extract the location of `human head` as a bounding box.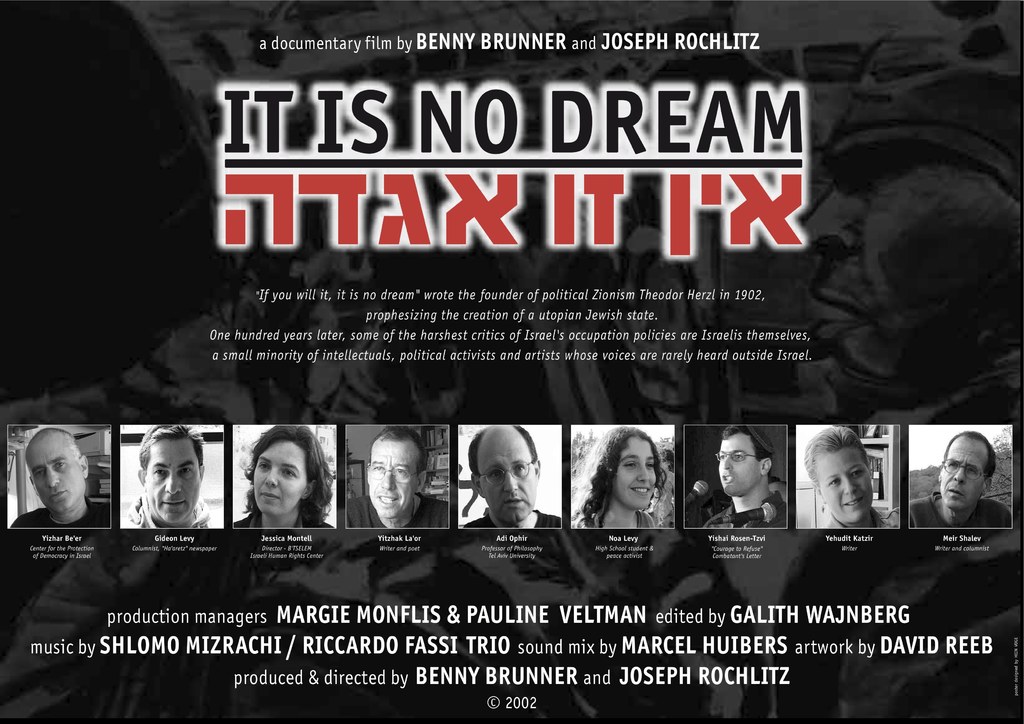
<region>714, 426, 776, 498</region>.
